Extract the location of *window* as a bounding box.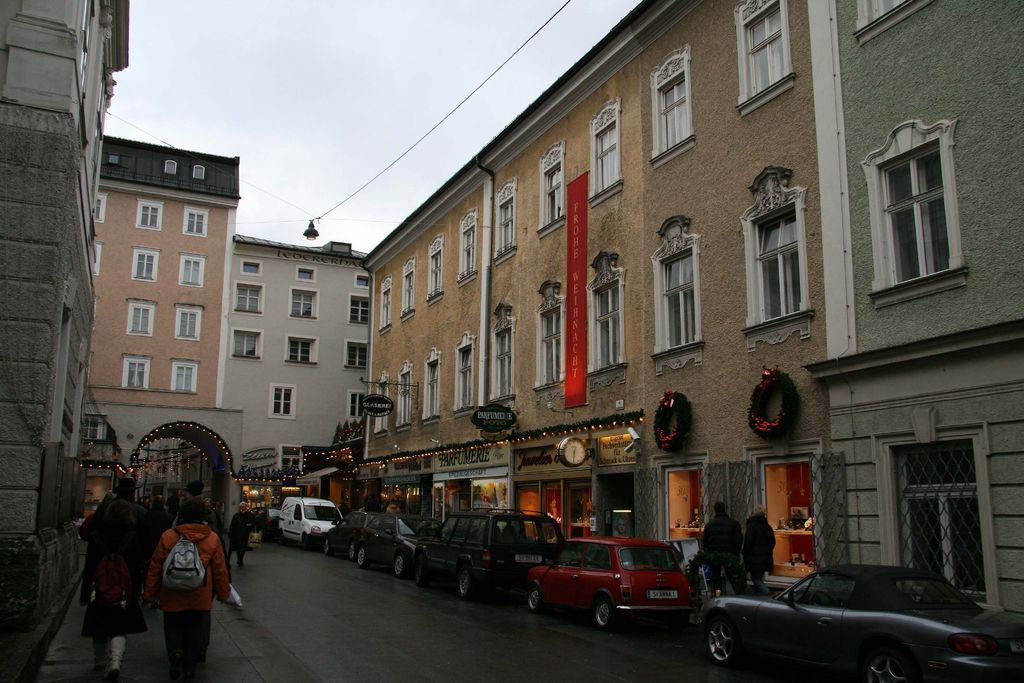
[123, 354, 154, 386].
